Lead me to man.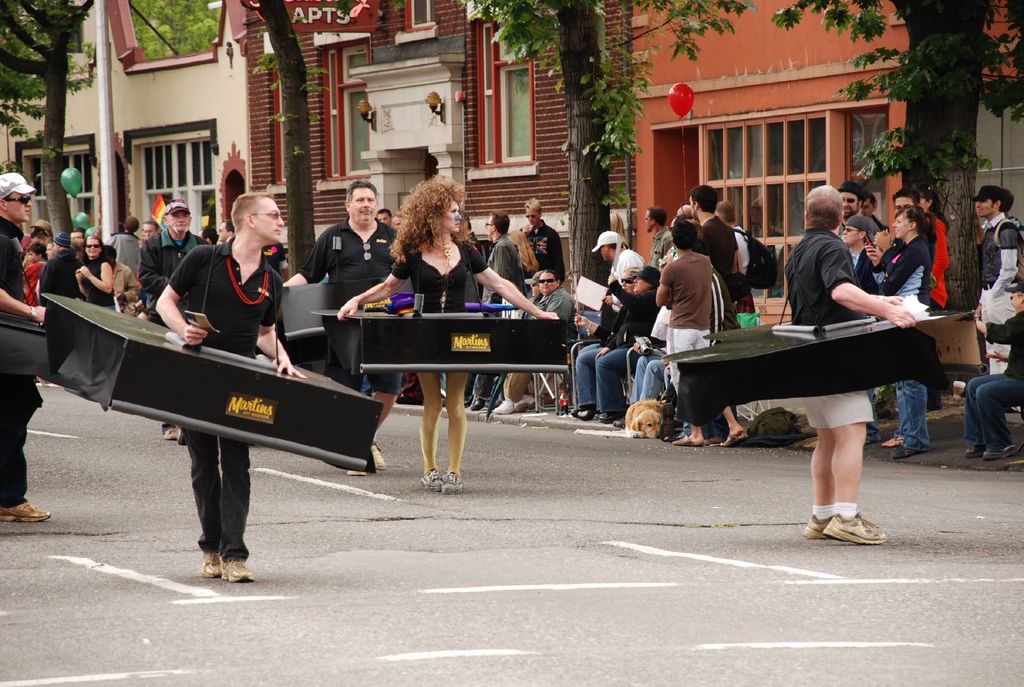
Lead to left=0, top=171, right=47, bottom=529.
